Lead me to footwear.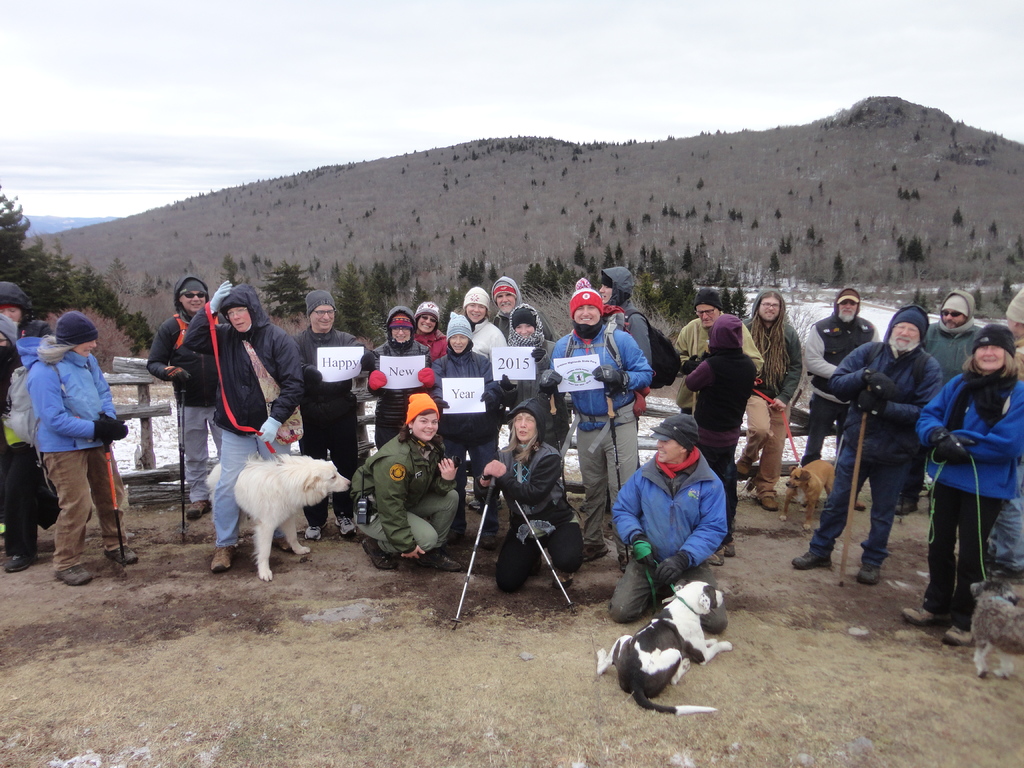
Lead to x1=710, y1=549, x2=725, y2=564.
